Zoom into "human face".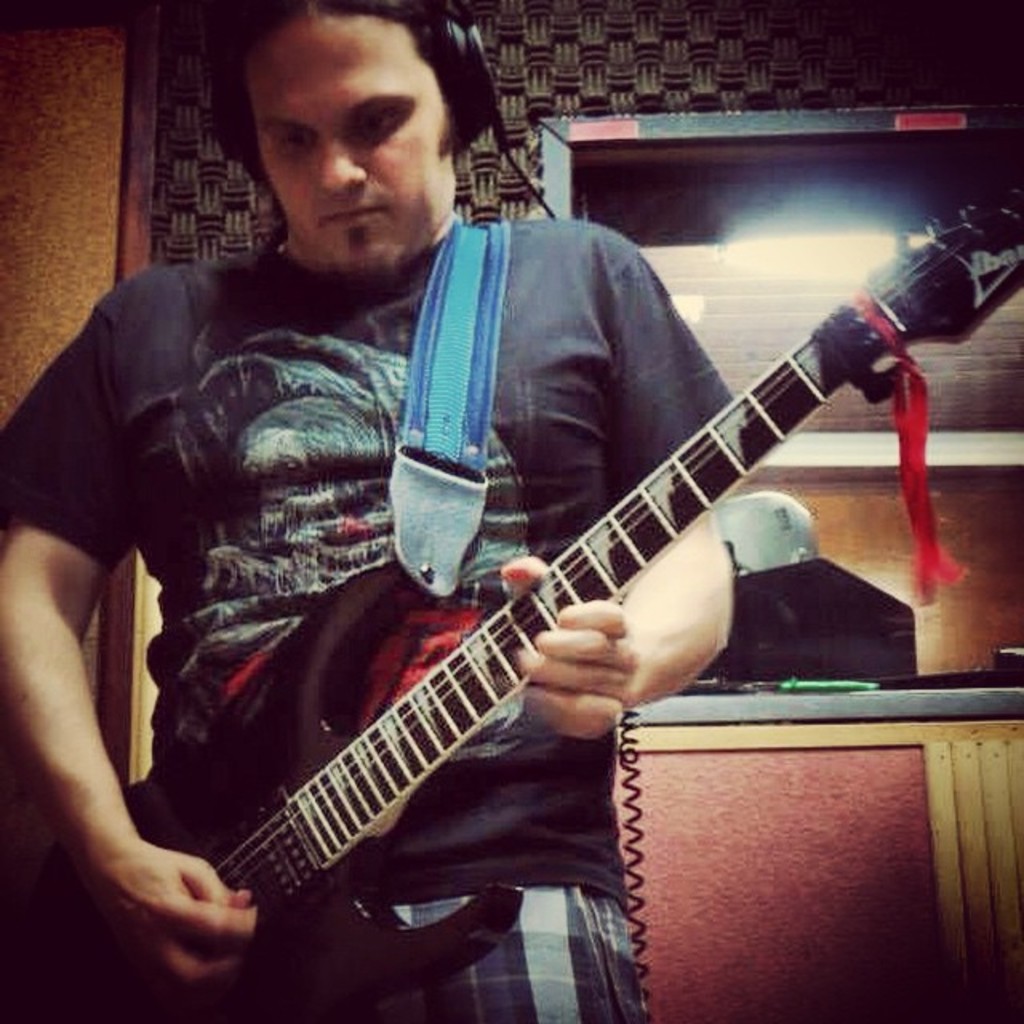
Zoom target: 243/11/456/275.
